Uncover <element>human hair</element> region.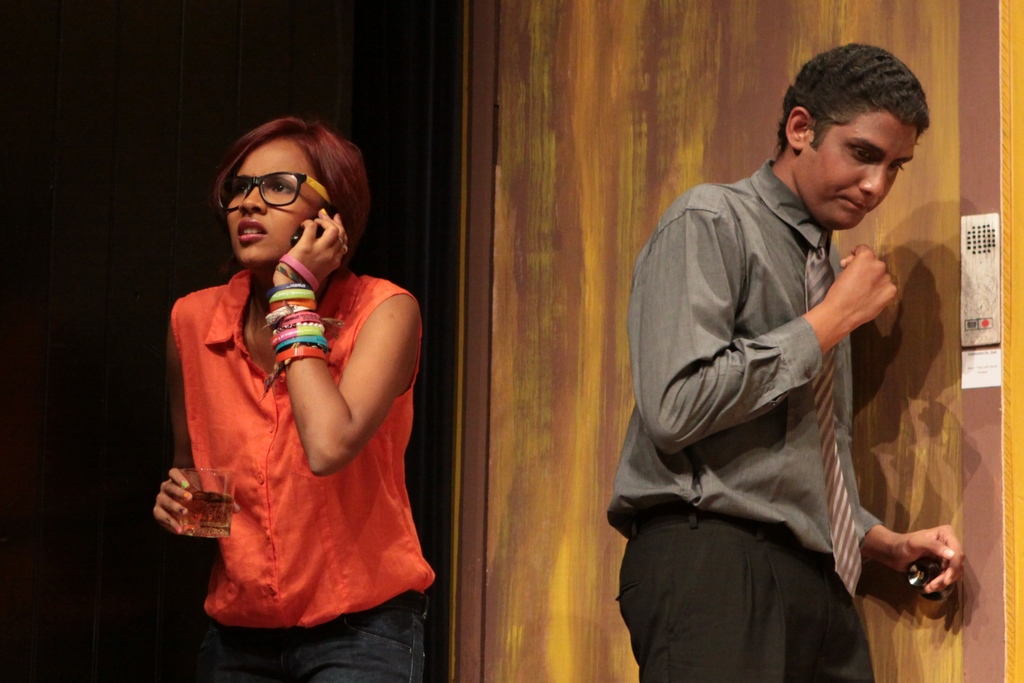
Uncovered: rect(772, 40, 932, 153).
